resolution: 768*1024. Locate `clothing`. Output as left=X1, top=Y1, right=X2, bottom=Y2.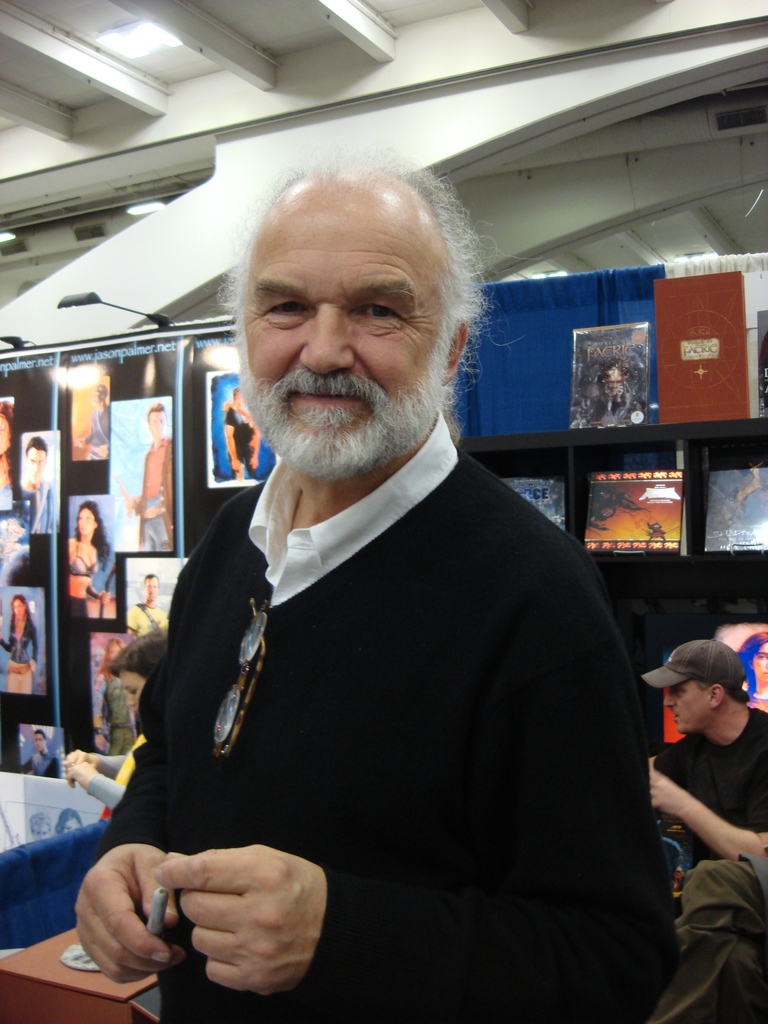
left=651, top=709, right=767, bottom=1023.
